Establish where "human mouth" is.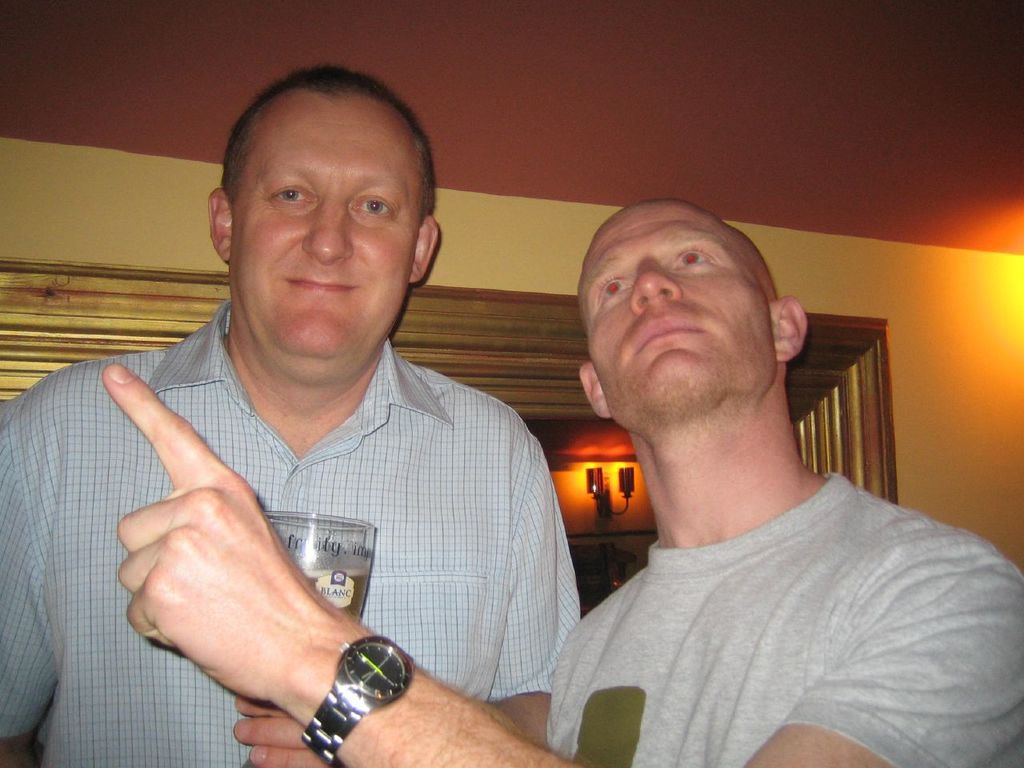
Established at x1=602 y1=312 x2=730 y2=364.
